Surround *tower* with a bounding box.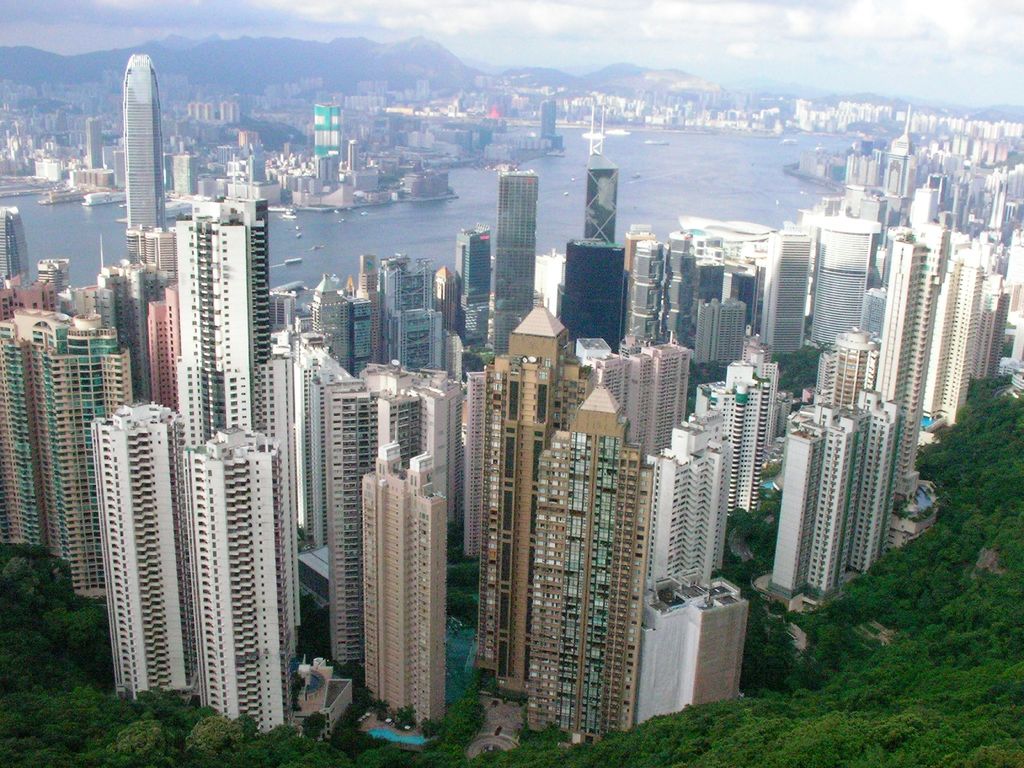
box=[755, 224, 804, 362].
